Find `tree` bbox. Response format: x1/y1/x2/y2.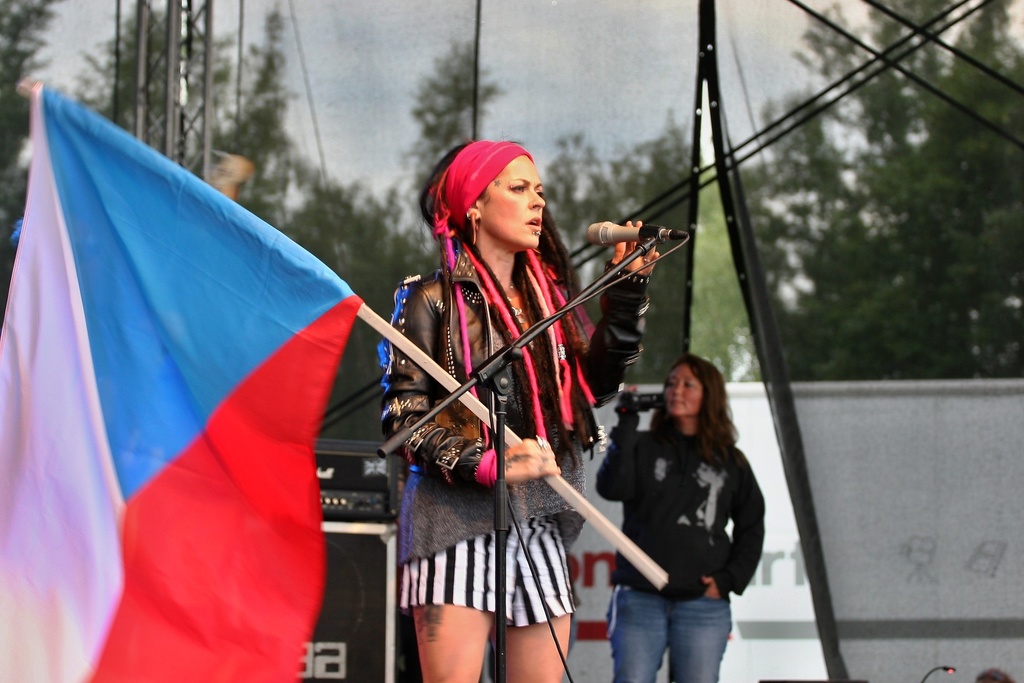
600/110/687/209.
